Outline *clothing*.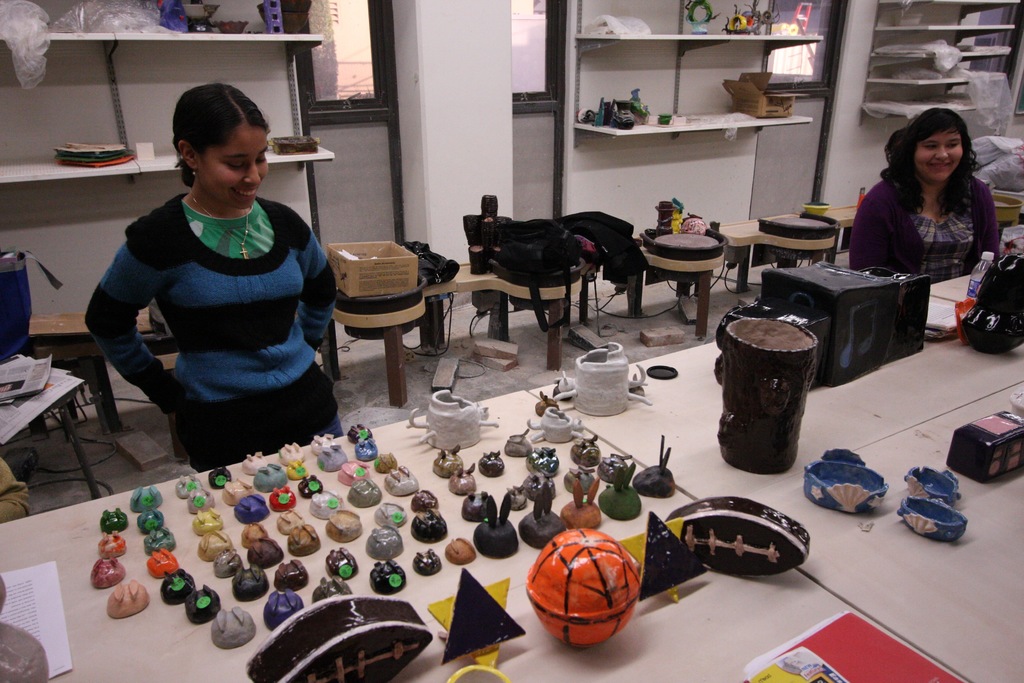
Outline: BBox(93, 144, 338, 491).
